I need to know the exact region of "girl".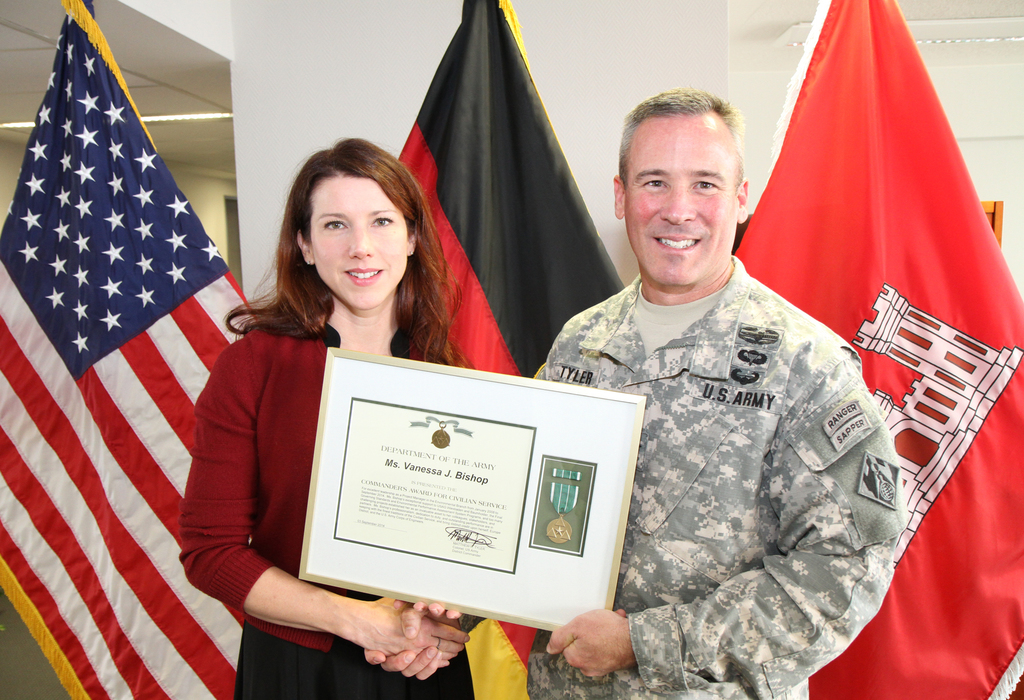
Region: 175, 129, 497, 699.
